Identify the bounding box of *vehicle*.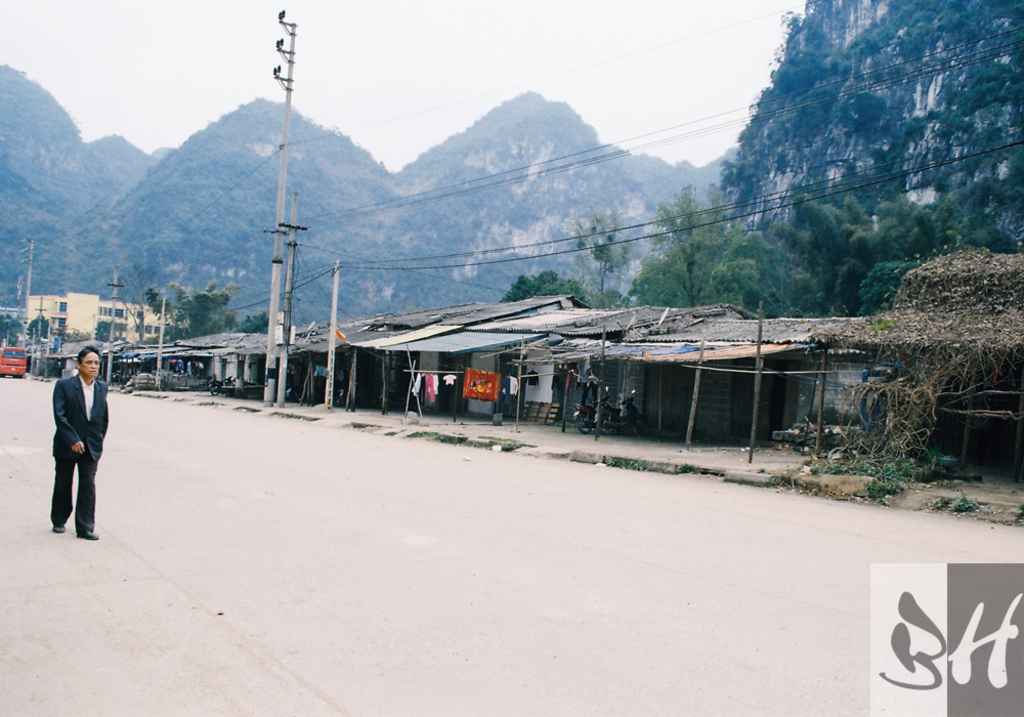
bbox(600, 385, 645, 433).
